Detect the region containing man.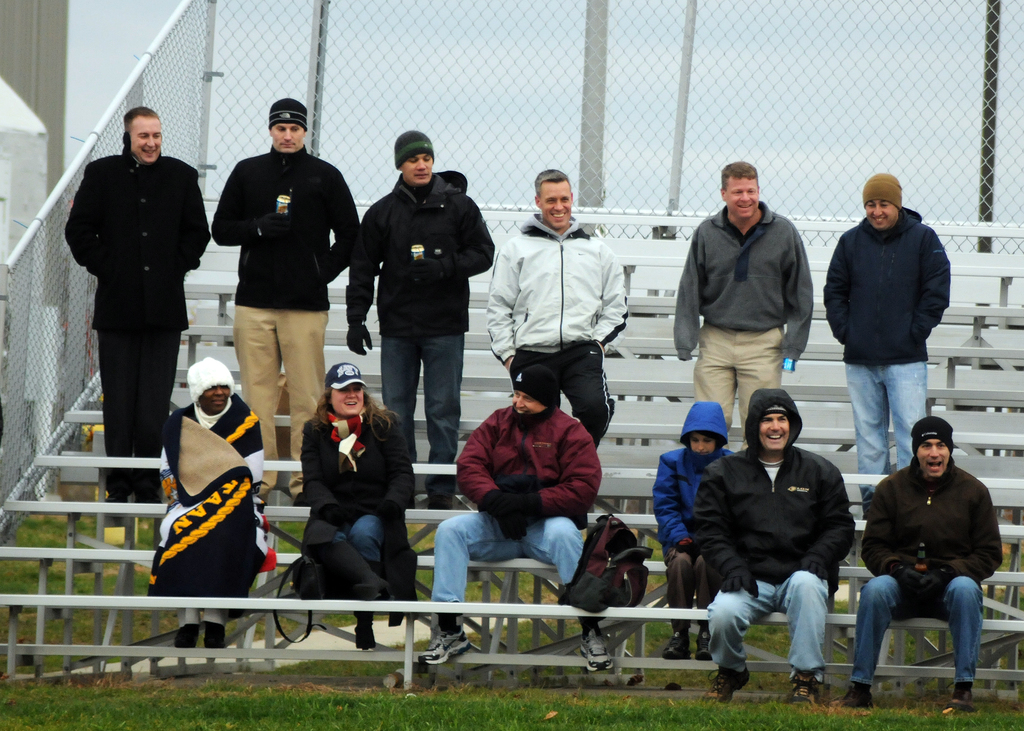
x1=842 y1=413 x2=1000 y2=713.
